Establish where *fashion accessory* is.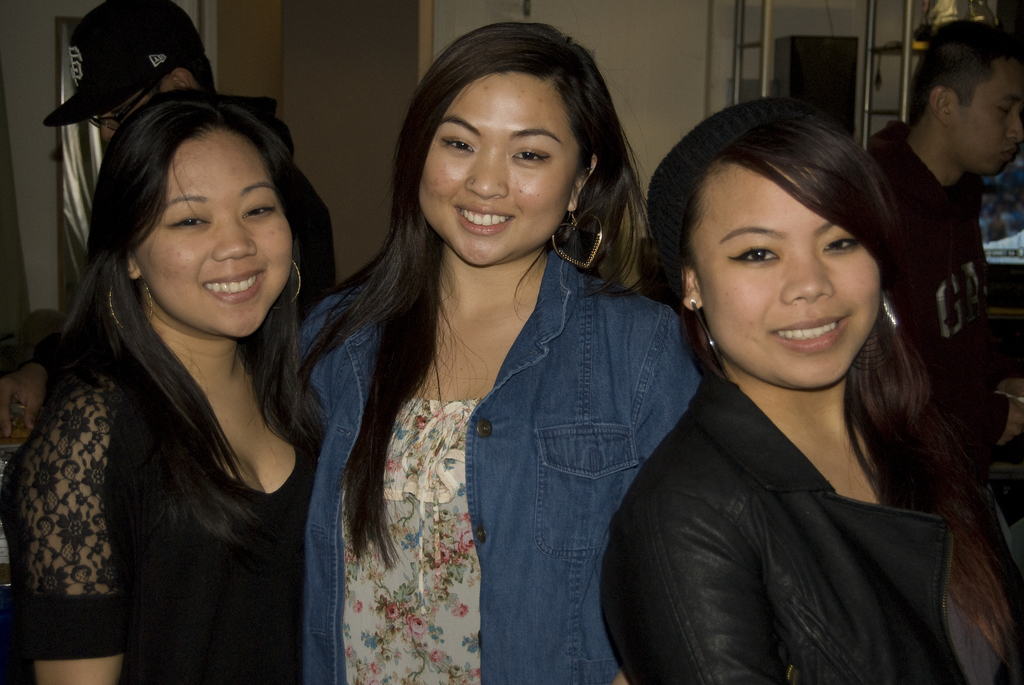
Established at {"x1": 42, "y1": 0, "x2": 208, "y2": 125}.
